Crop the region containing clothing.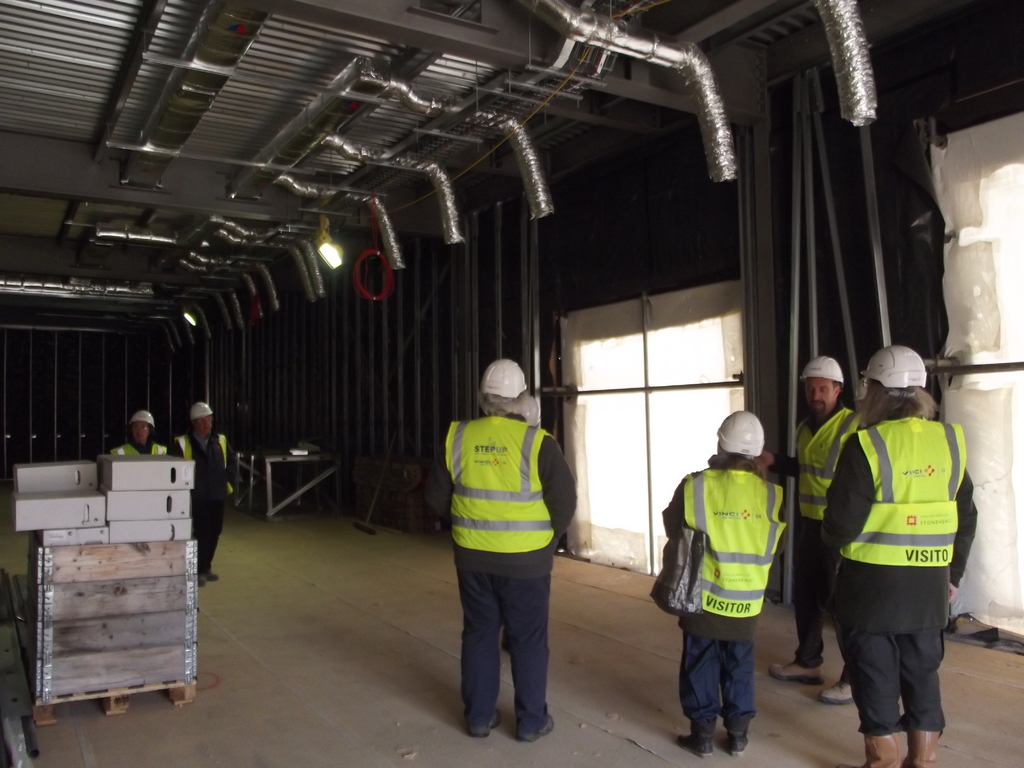
Crop region: 440, 417, 585, 742.
